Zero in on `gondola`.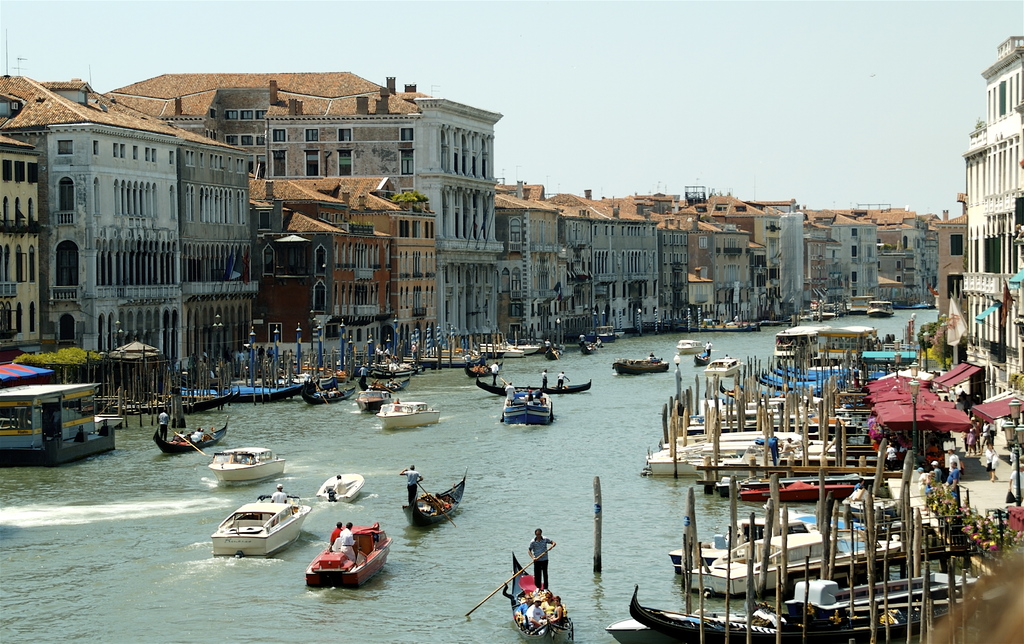
Zeroed in: crop(693, 353, 712, 368).
